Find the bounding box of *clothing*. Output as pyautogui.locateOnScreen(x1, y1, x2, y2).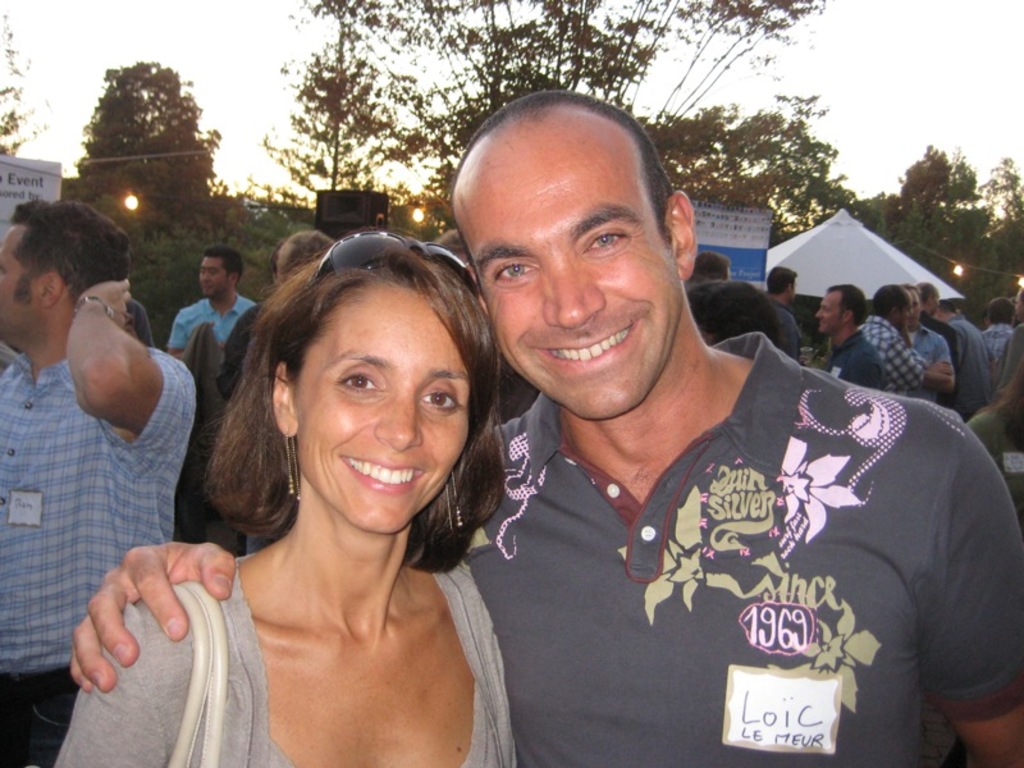
pyautogui.locateOnScreen(54, 559, 513, 767).
